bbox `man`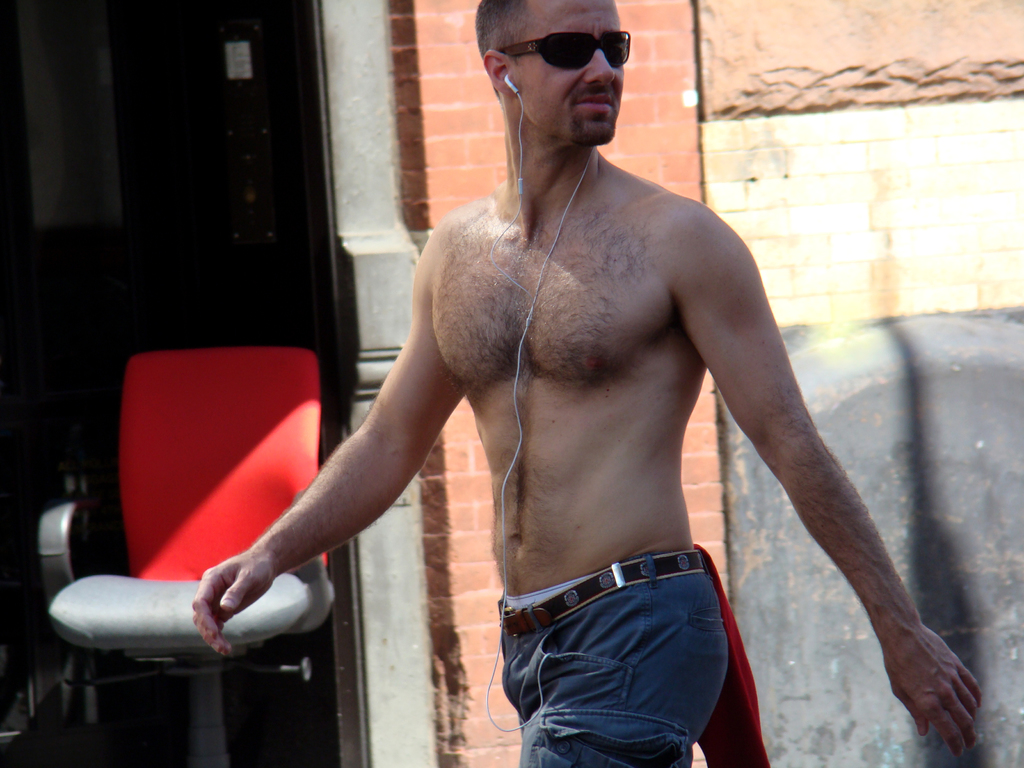
locate(186, 0, 982, 767)
